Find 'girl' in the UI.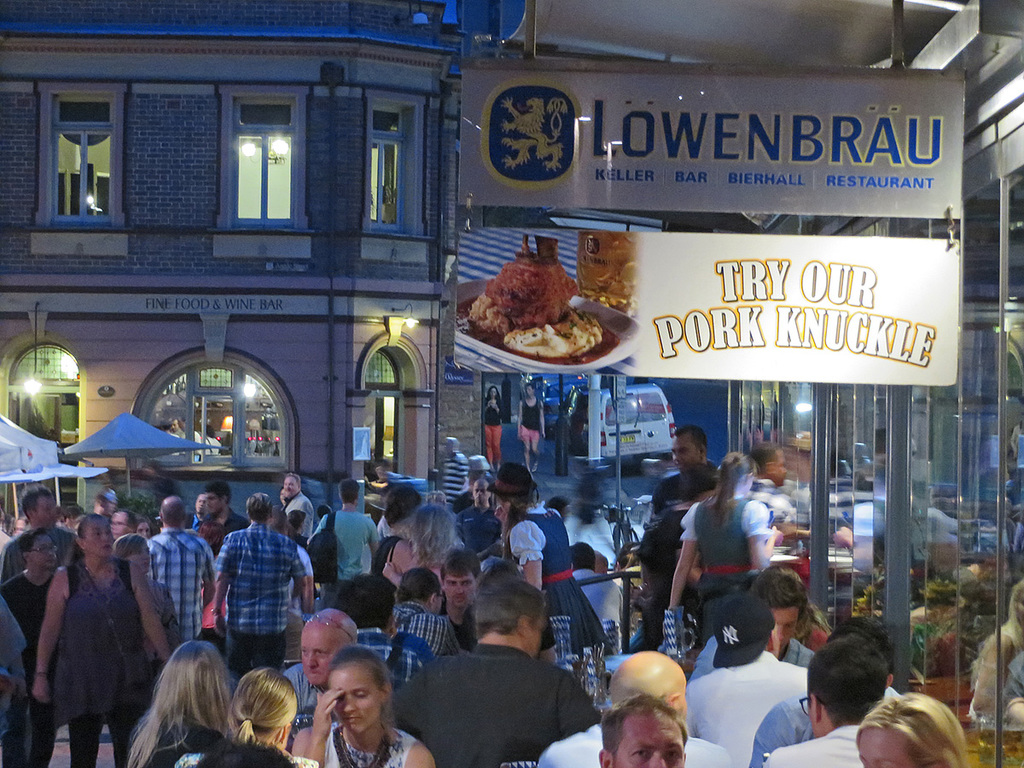
UI element at bbox=[494, 460, 613, 663].
